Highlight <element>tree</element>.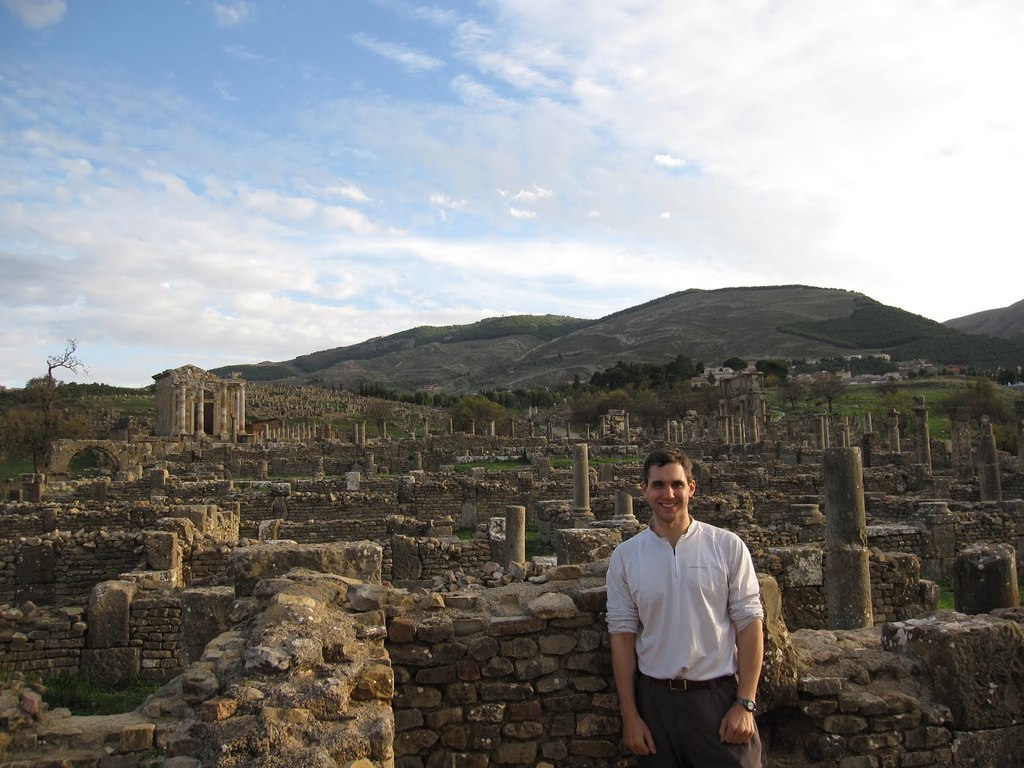
Highlighted region: box=[15, 324, 86, 417].
